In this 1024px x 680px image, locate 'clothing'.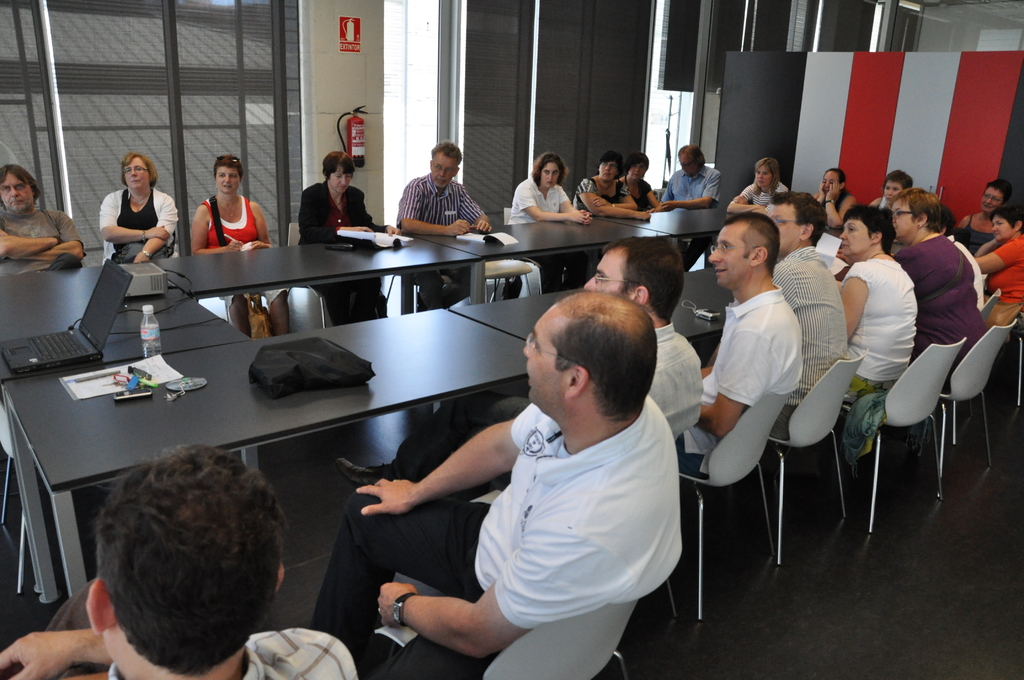
Bounding box: BBox(573, 175, 618, 215).
